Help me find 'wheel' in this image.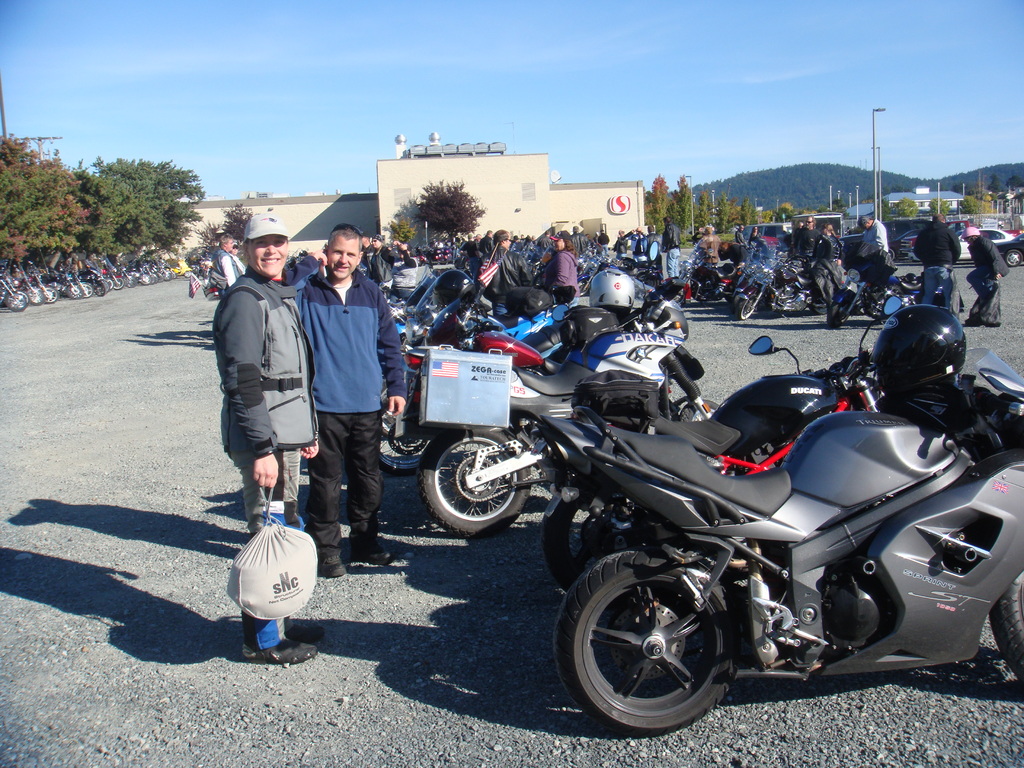
Found it: (380, 412, 440, 472).
